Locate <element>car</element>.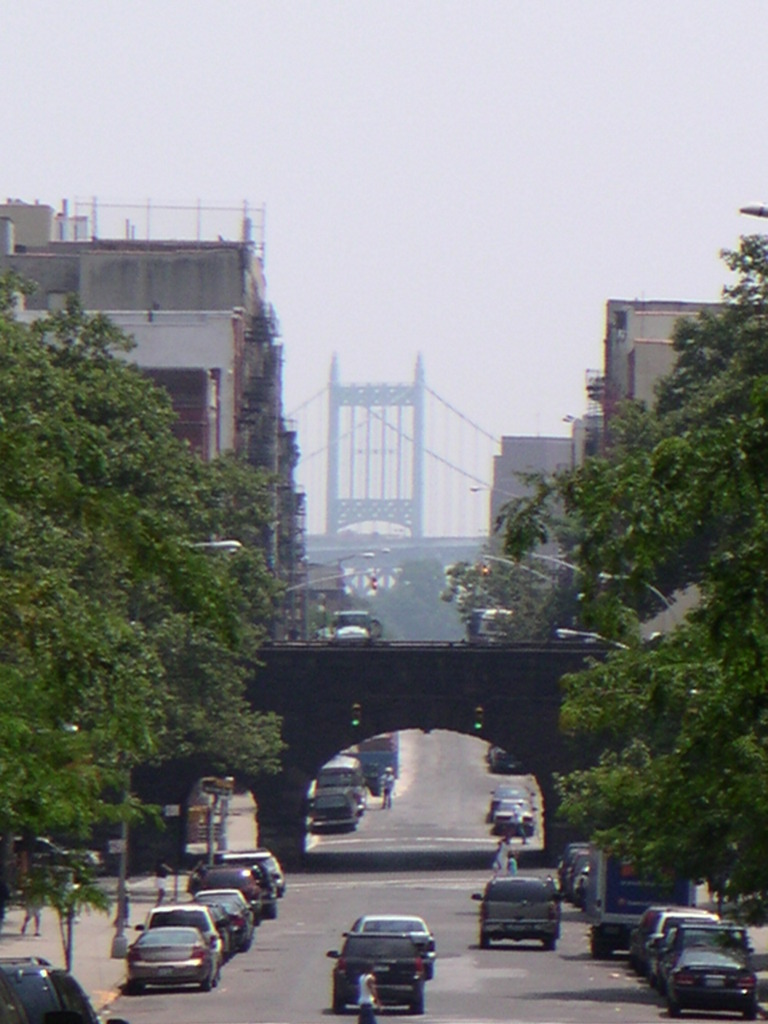
Bounding box: {"left": 486, "top": 779, "right": 529, "bottom": 796}.
